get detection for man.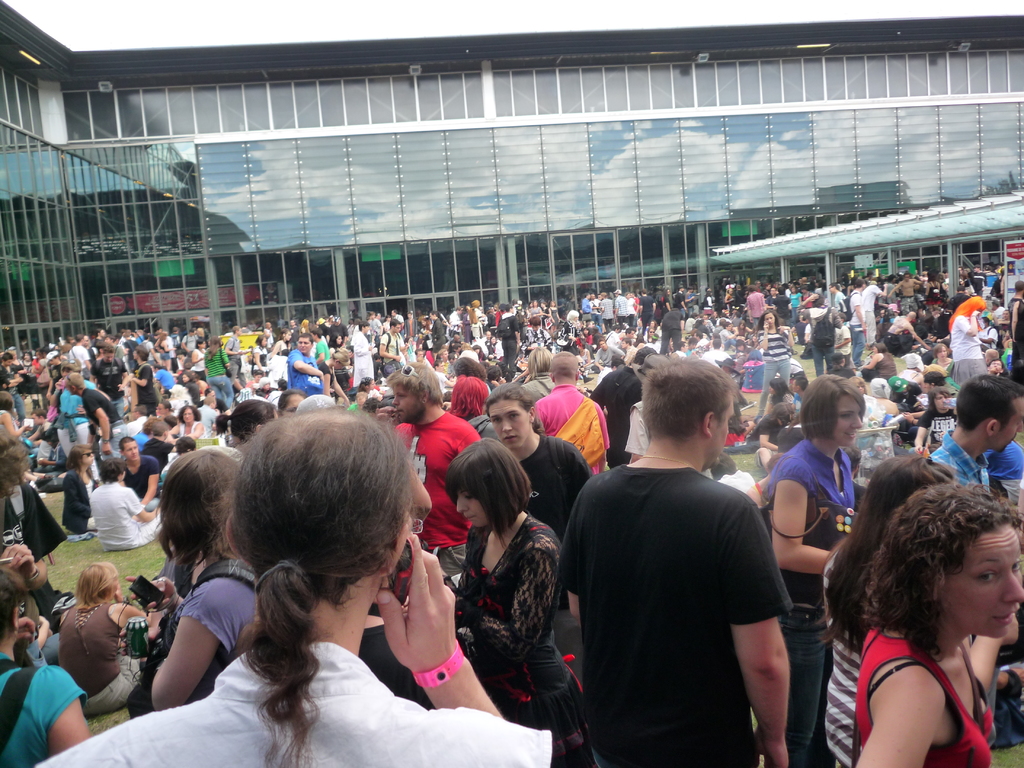
Detection: box=[509, 308, 520, 361].
